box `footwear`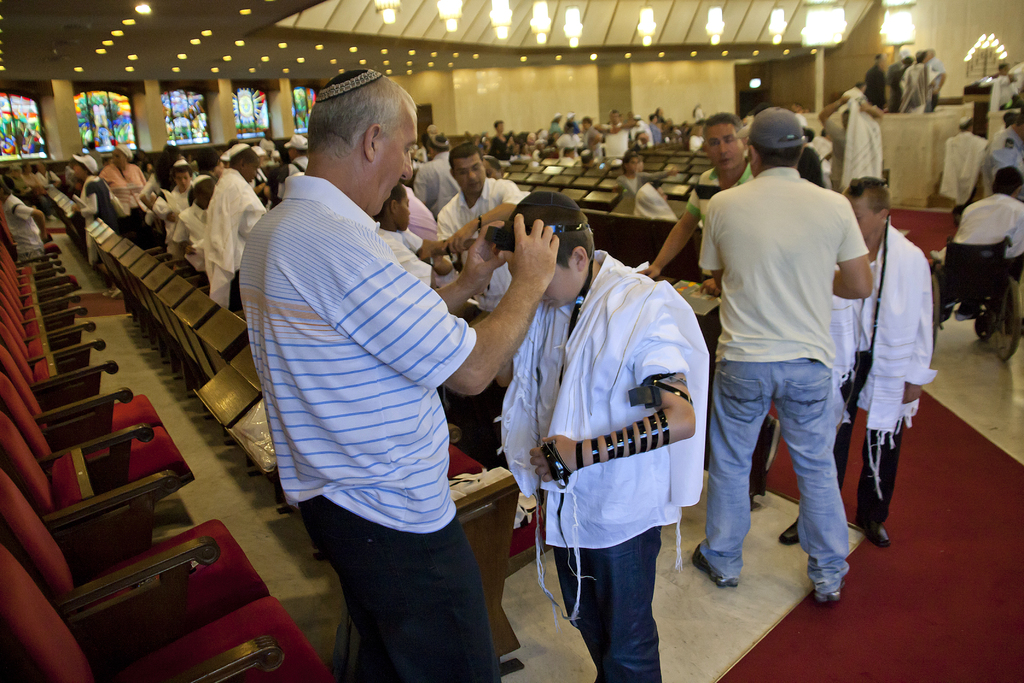
814:564:834:602
